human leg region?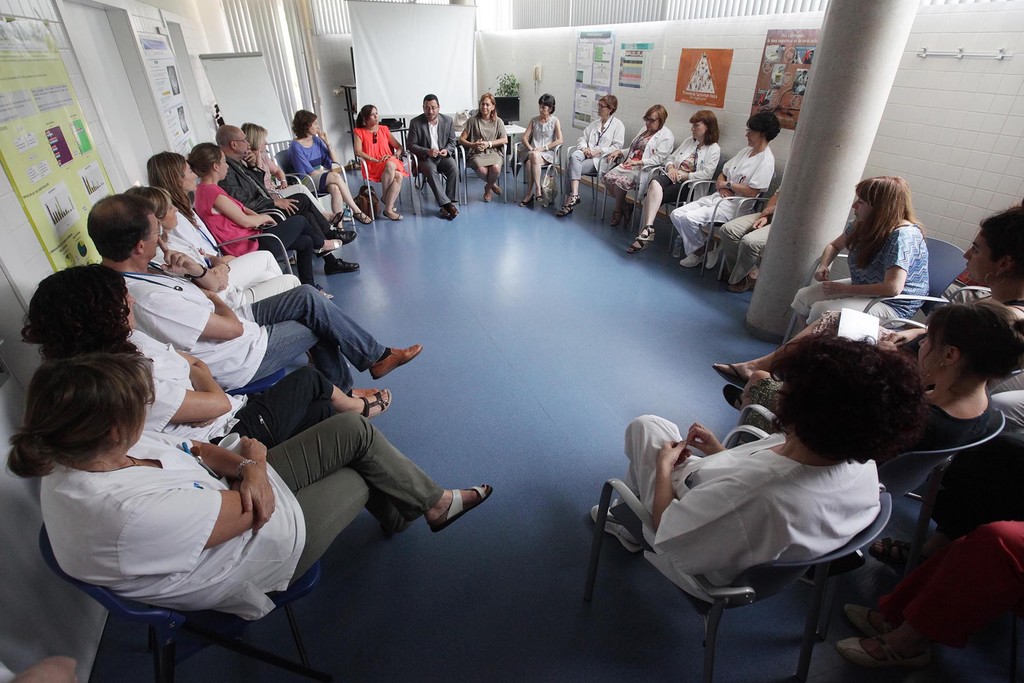
<bbox>618, 414, 681, 483</bbox>
